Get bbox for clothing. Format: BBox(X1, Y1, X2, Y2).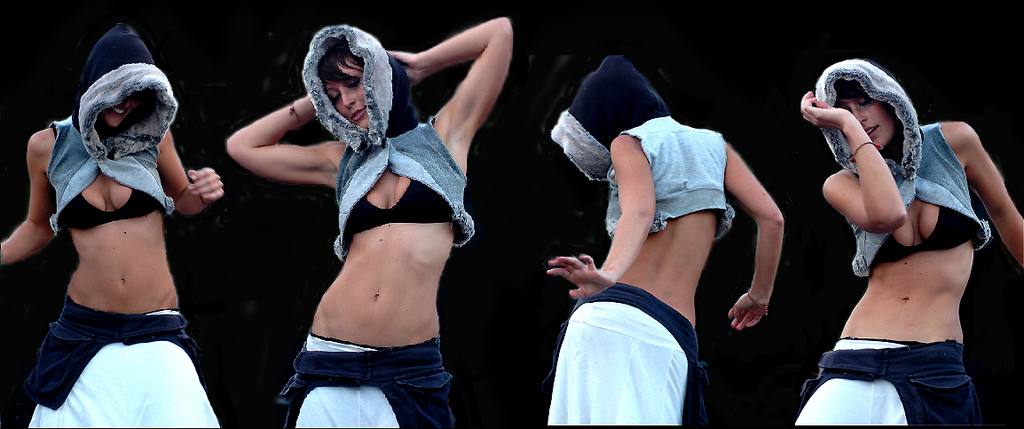
BBox(272, 25, 473, 428).
